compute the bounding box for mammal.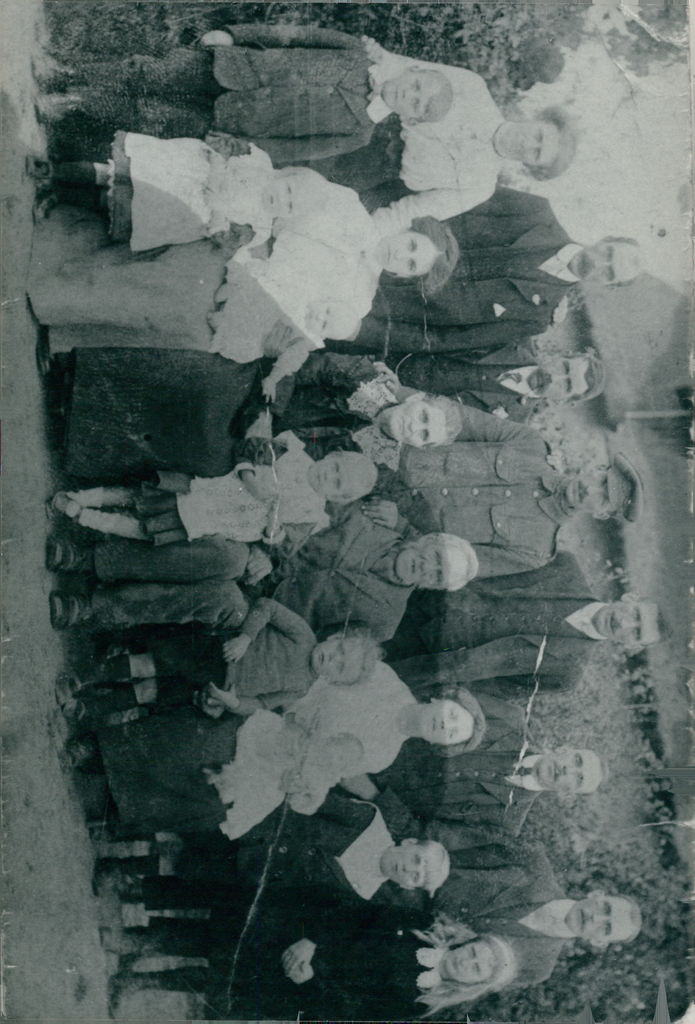
[x1=33, y1=131, x2=334, y2=250].
